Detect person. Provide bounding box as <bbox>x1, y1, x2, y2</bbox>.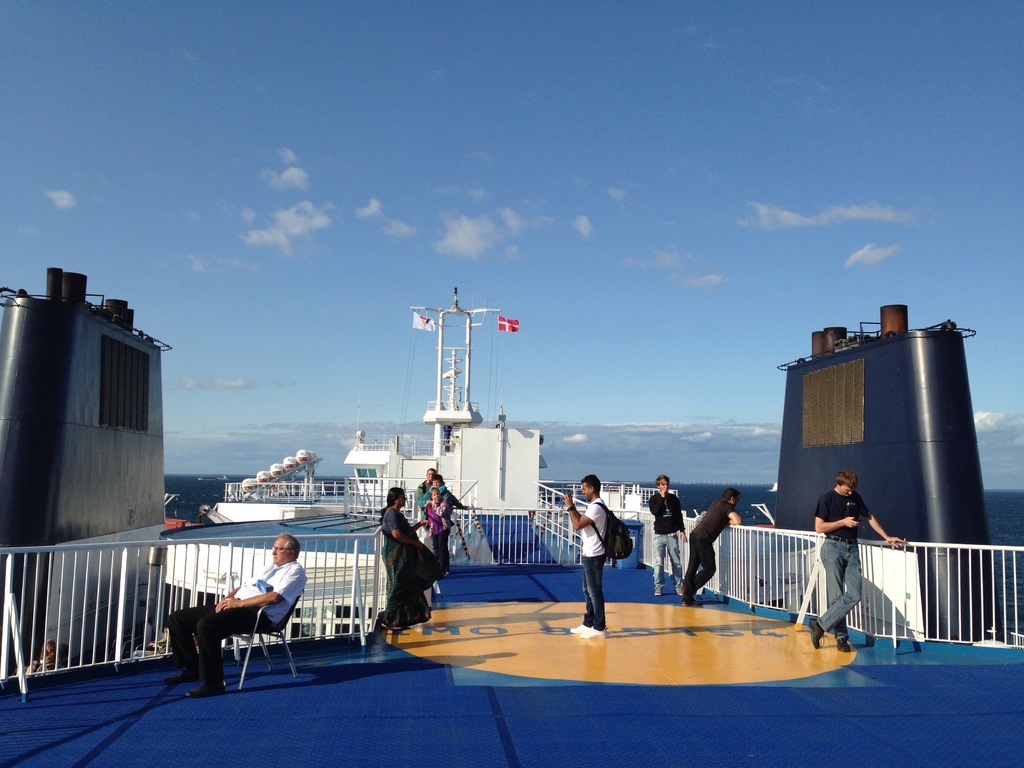
<bbox>648, 471, 686, 598</bbox>.
